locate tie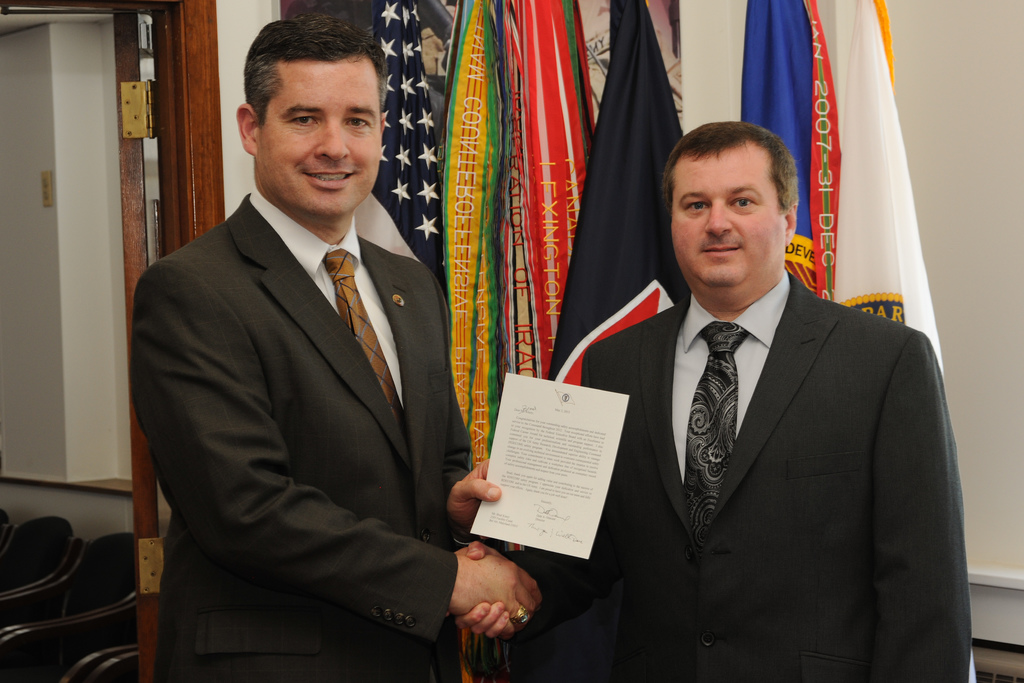
[x1=681, y1=320, x2=747, y2=544]
